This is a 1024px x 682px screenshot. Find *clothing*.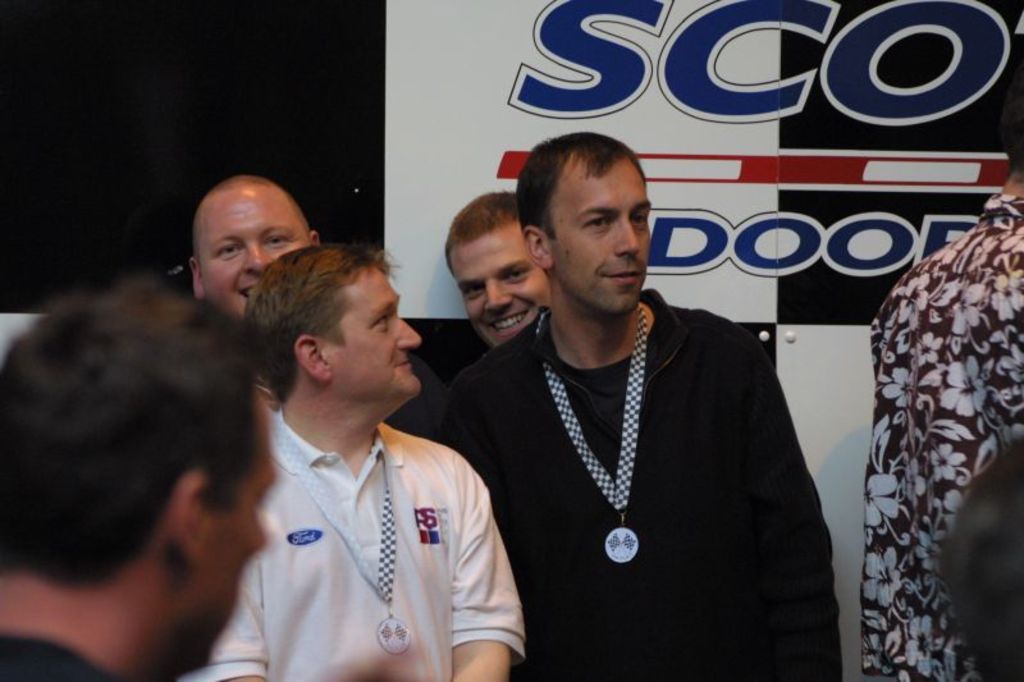
Bounding box: 0:628:123:681.
